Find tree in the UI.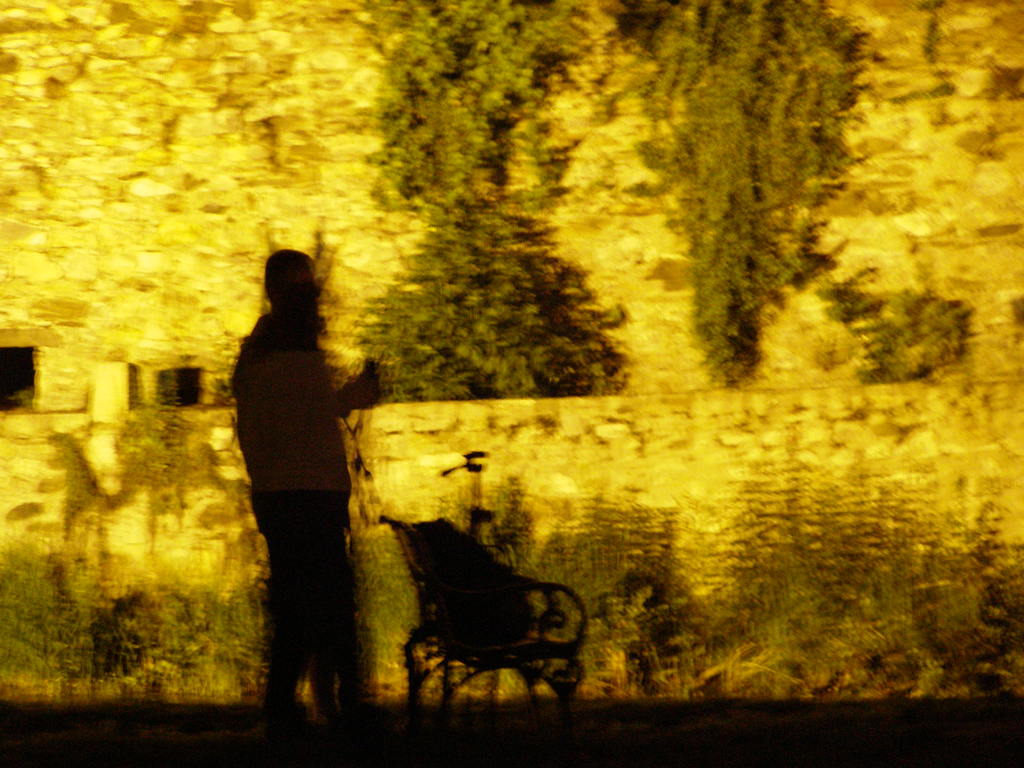
UI element at box=[629, 0, 883, 390].
